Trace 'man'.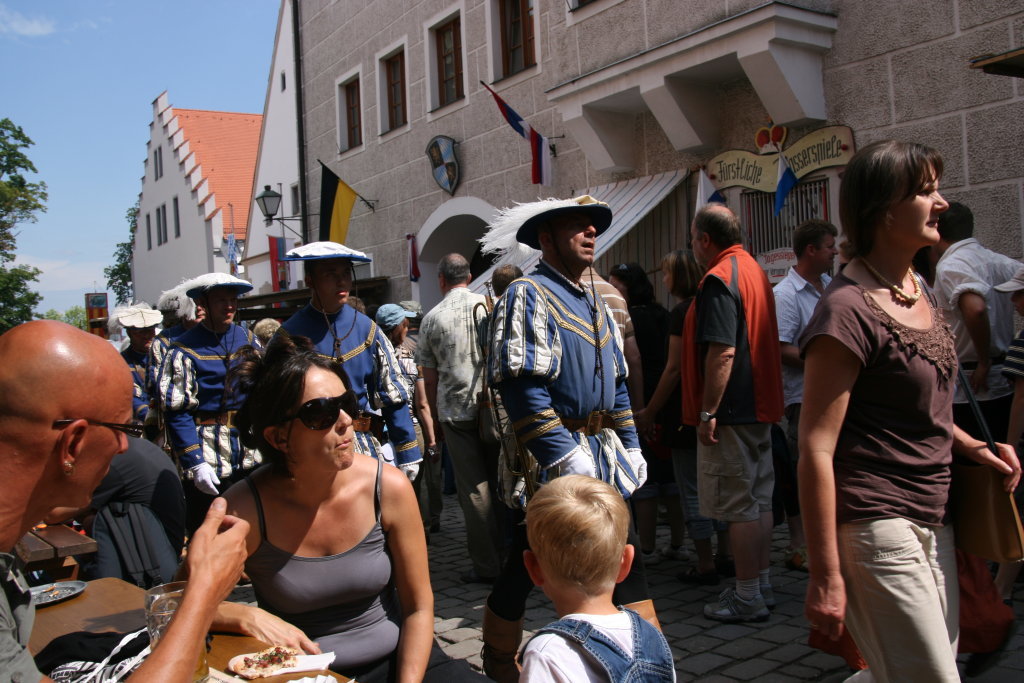
Traced to bbox=(932, 199, 1023, 575).
